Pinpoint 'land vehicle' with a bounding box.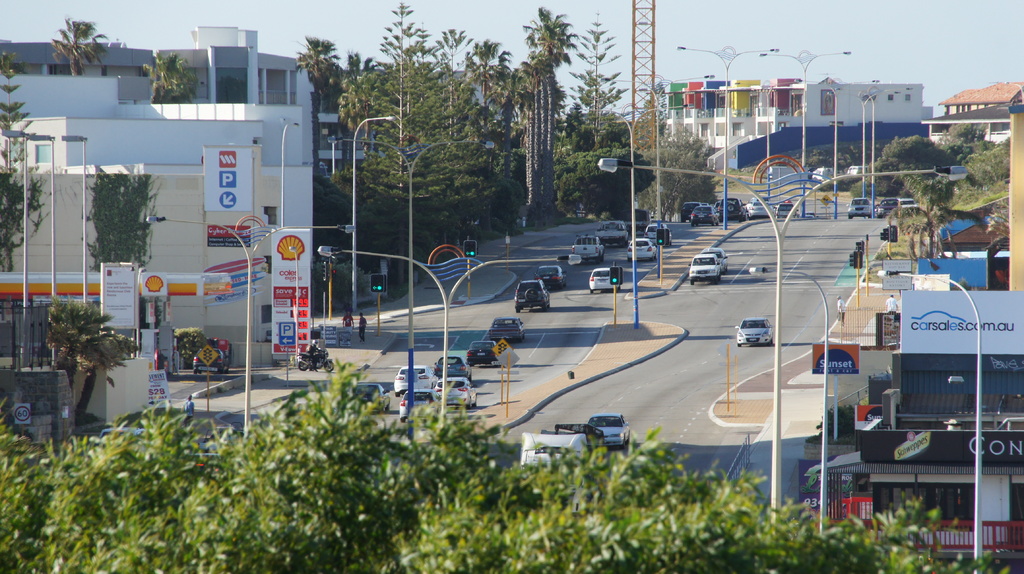
[295, 347, 335, 373].
